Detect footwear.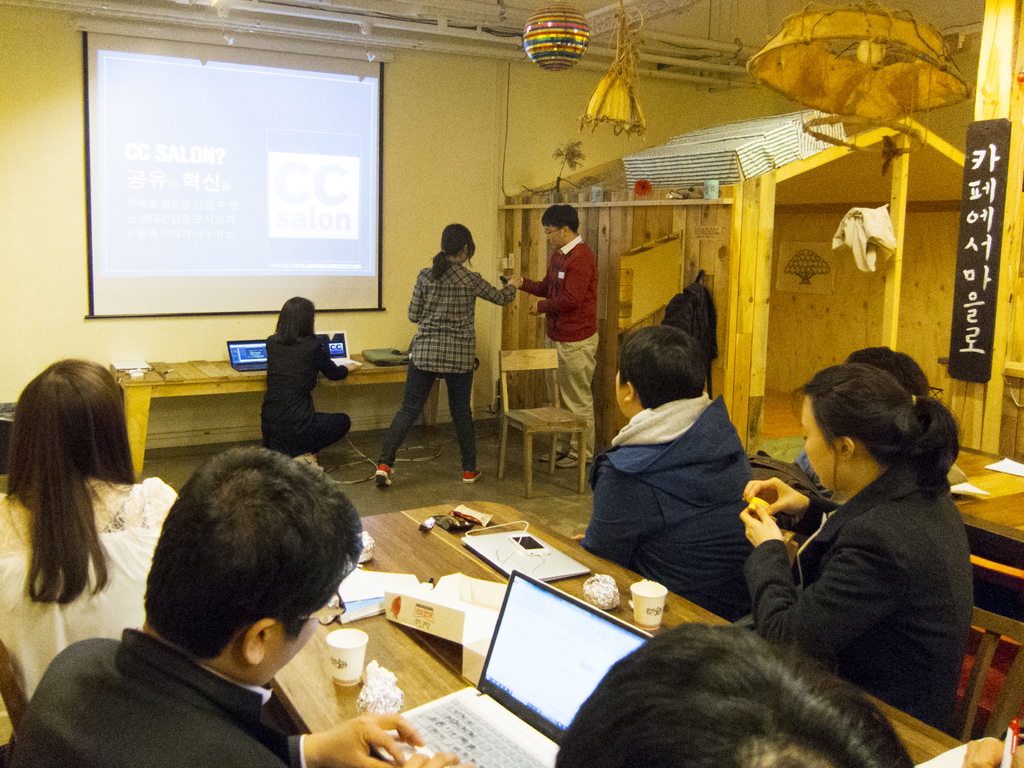
Detected at [293, 452, 328, 471].
